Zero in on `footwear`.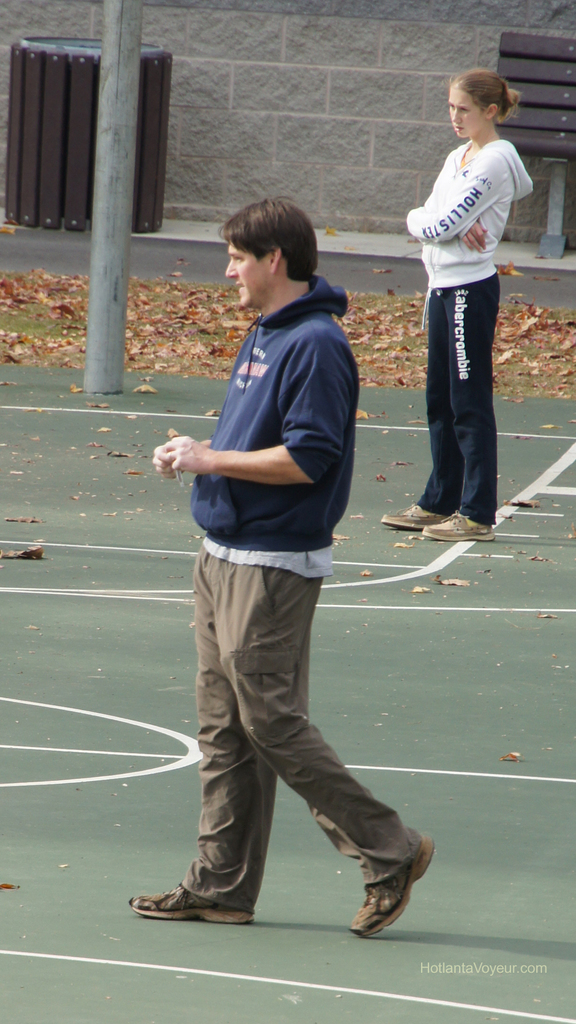
Zeroed in: select_region(375, 500, 452, 533).
